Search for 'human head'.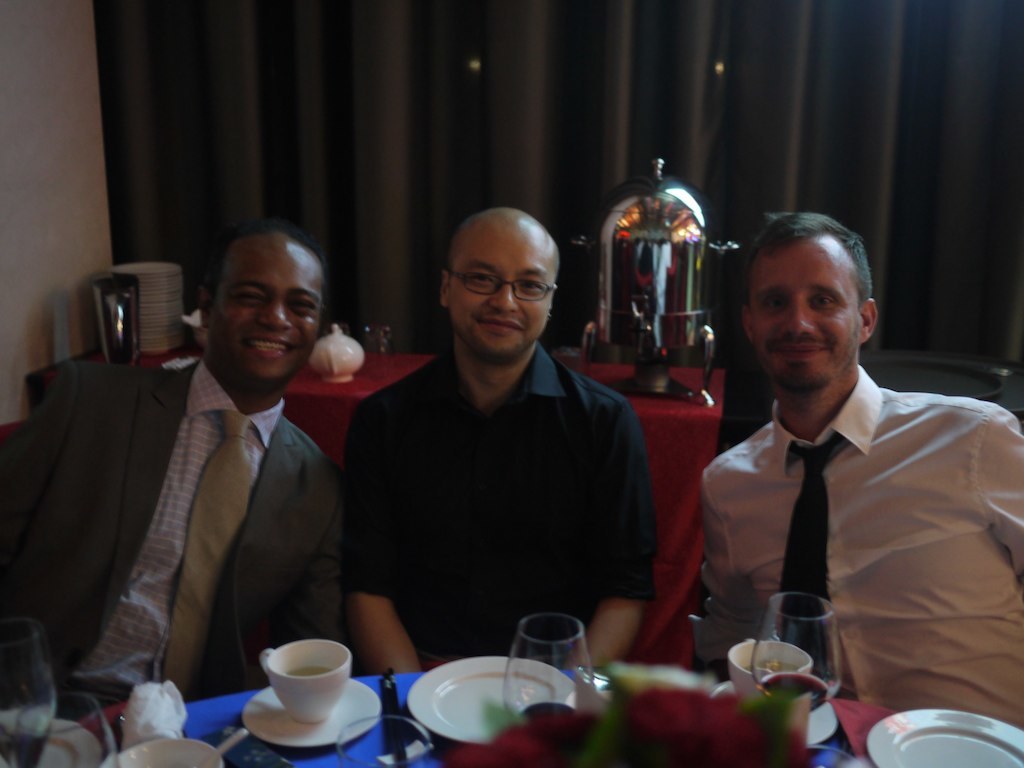
Found at 437,207,562,357.
